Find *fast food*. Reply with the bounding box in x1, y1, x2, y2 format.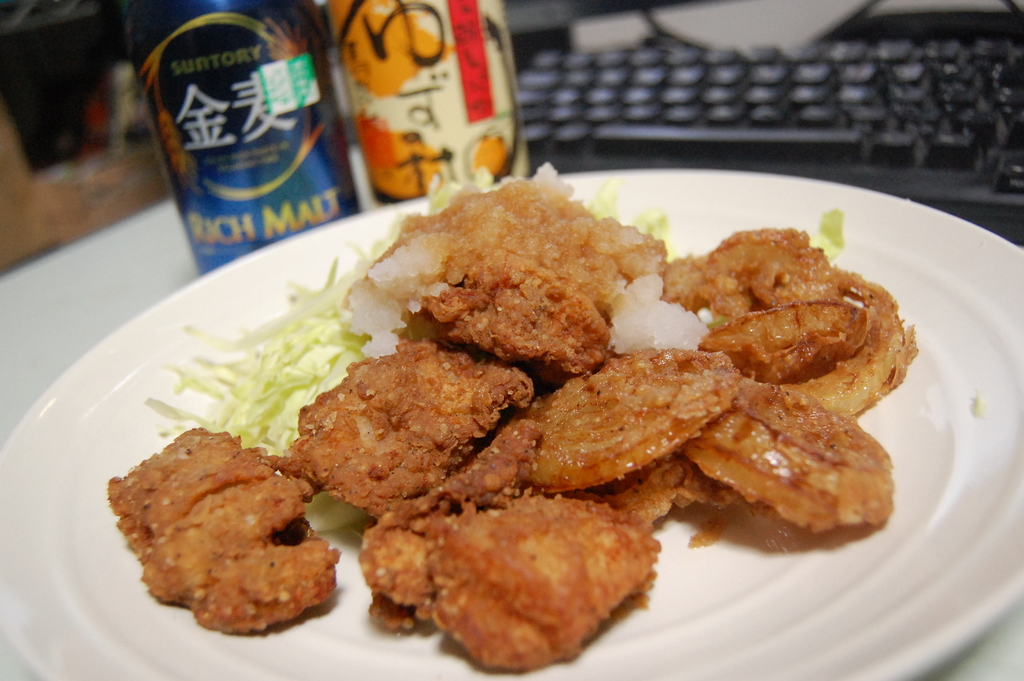
283, 320, 531, 506.
